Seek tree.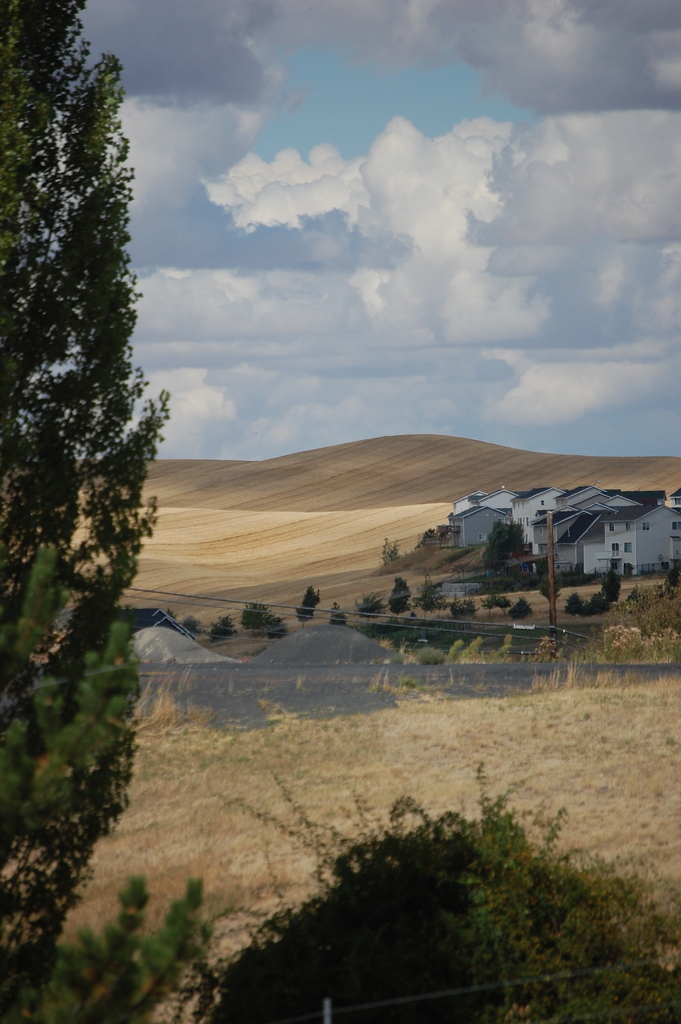
BBox(0, 534, 145, 1023).
